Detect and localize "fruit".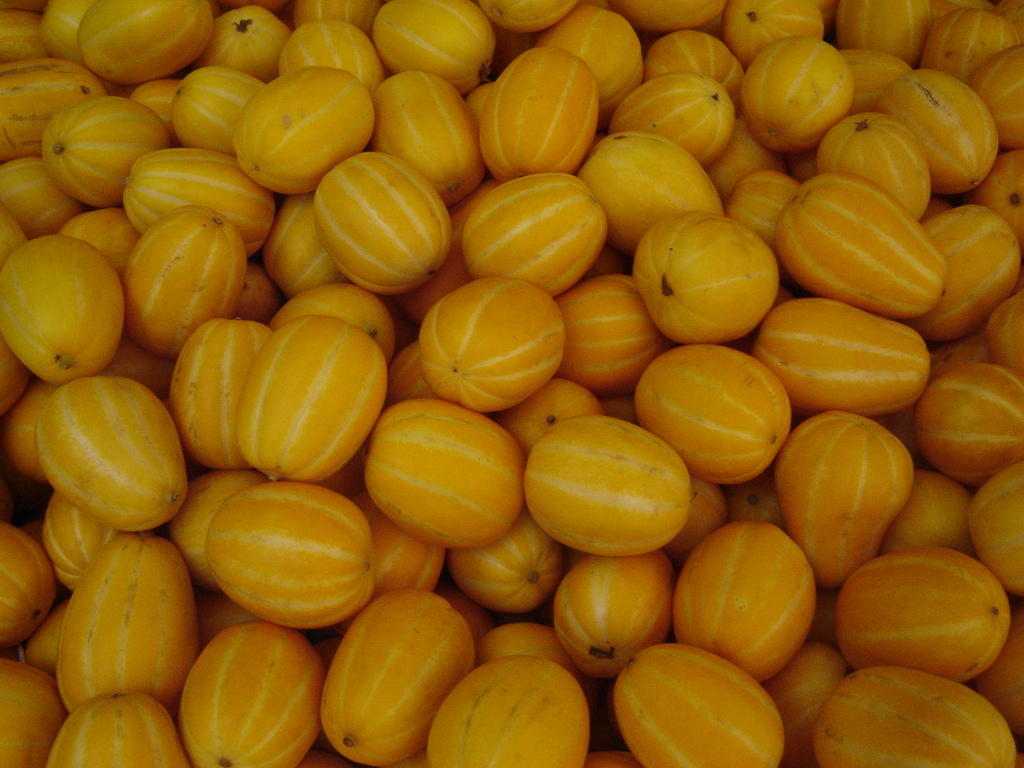
Localized at (675,524,828,671).
